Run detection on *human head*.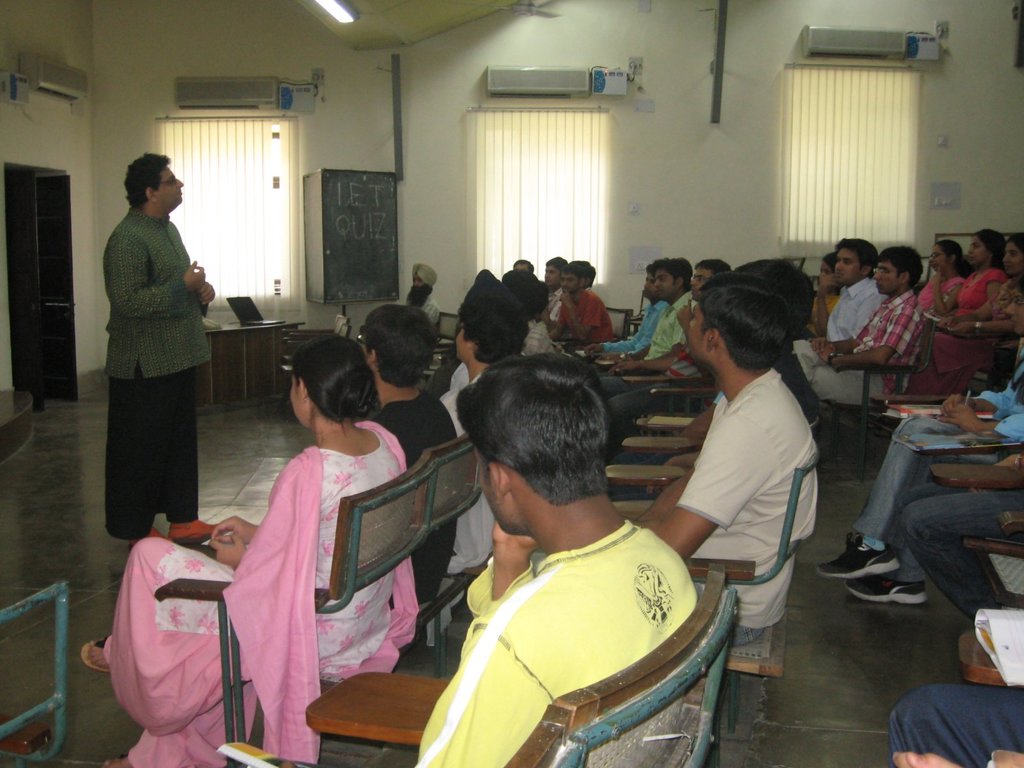
Result: 474 270 499 294.
